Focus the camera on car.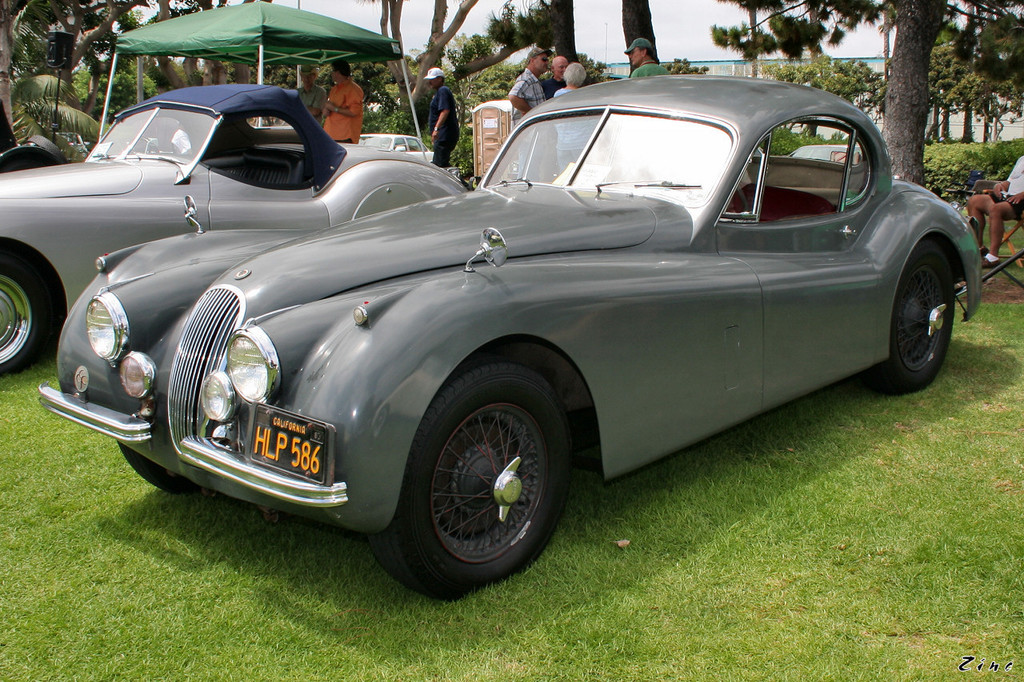
Focus region: bbox=(0, 90, 468, 373).
